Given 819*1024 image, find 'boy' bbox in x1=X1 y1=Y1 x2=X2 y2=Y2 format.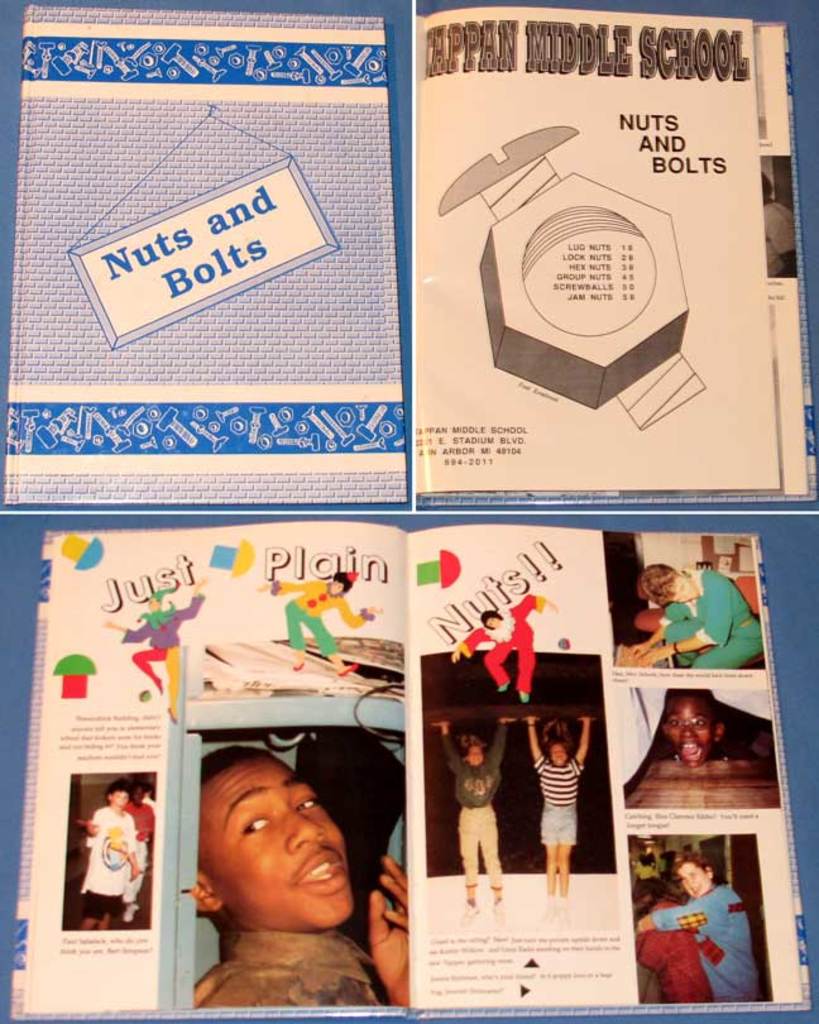
x1=81 y1=781 x2=140 y2=932.
